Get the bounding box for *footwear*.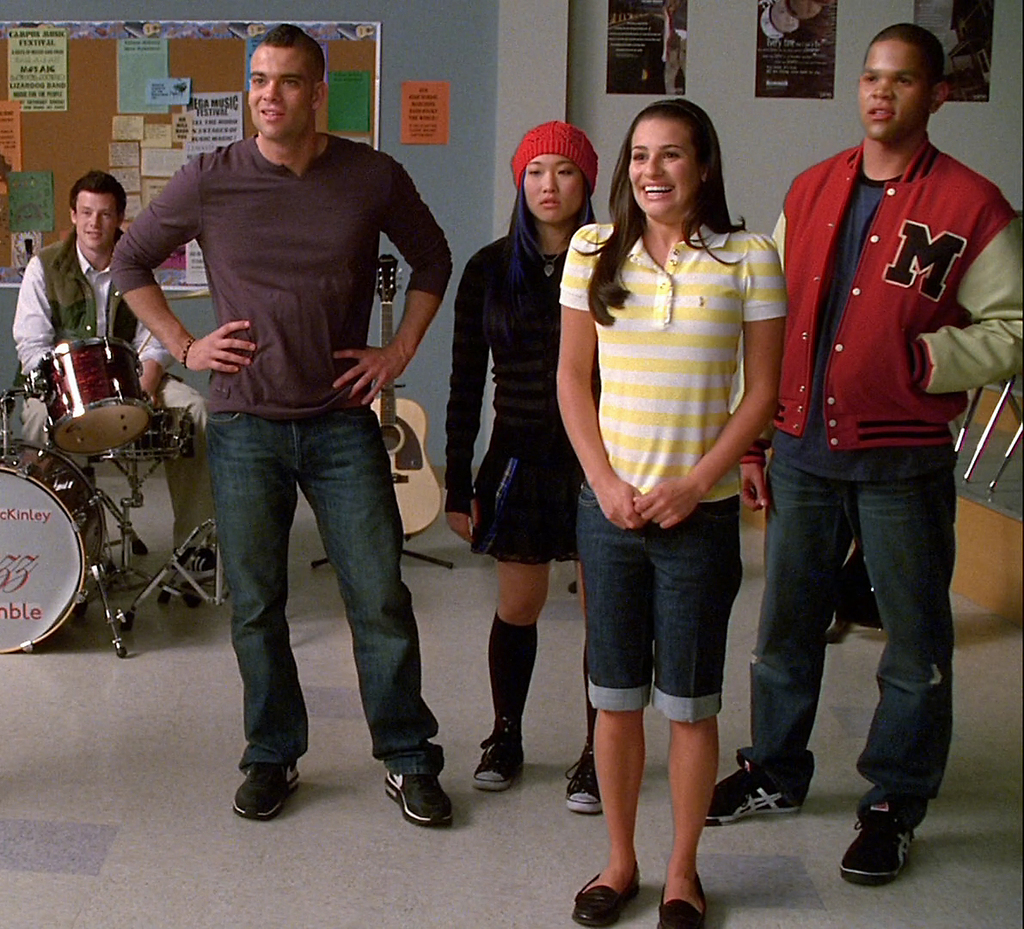
locate(659, 882, 709, 928).
